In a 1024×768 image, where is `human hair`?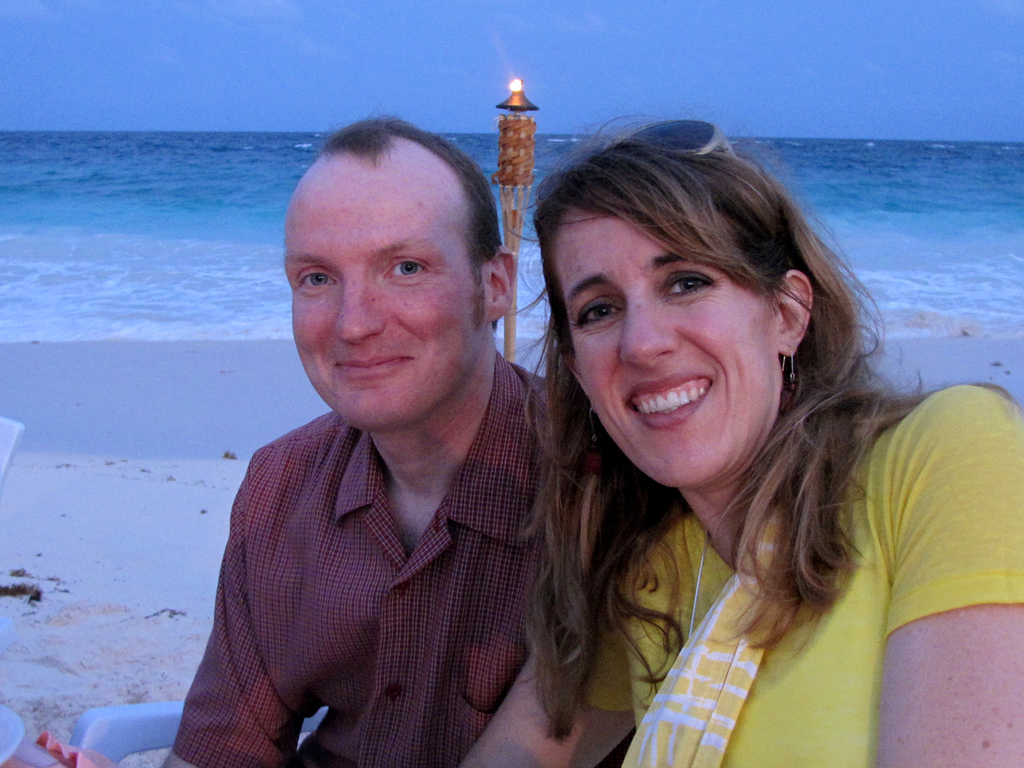
(544, 126, 929, 676).
